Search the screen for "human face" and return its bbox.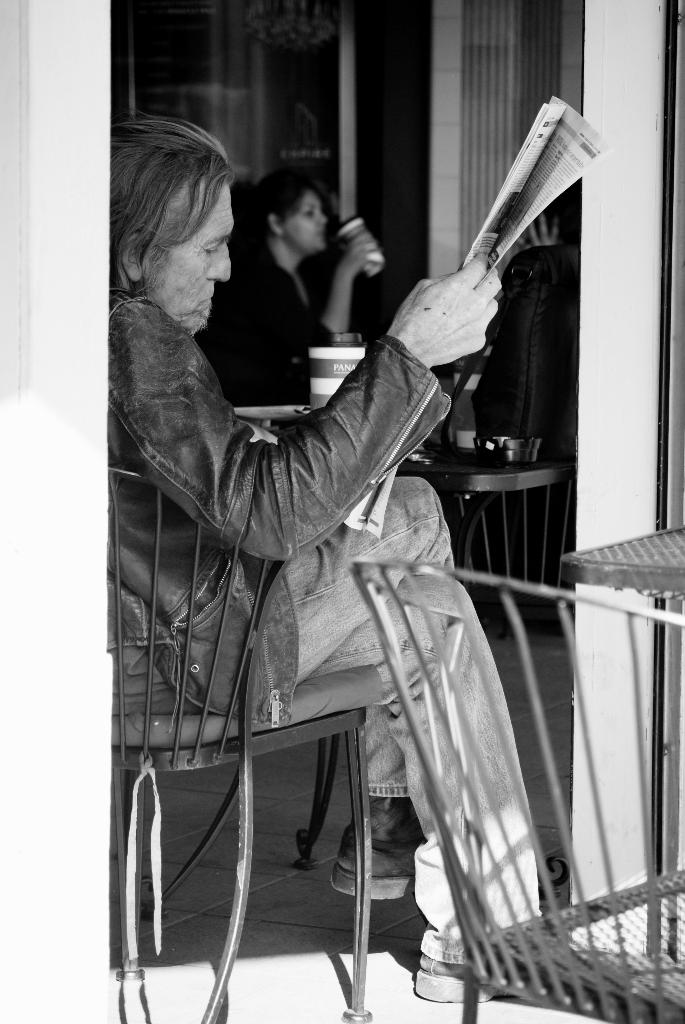
Found: left=138, top=180, right=238, bottom=340.
